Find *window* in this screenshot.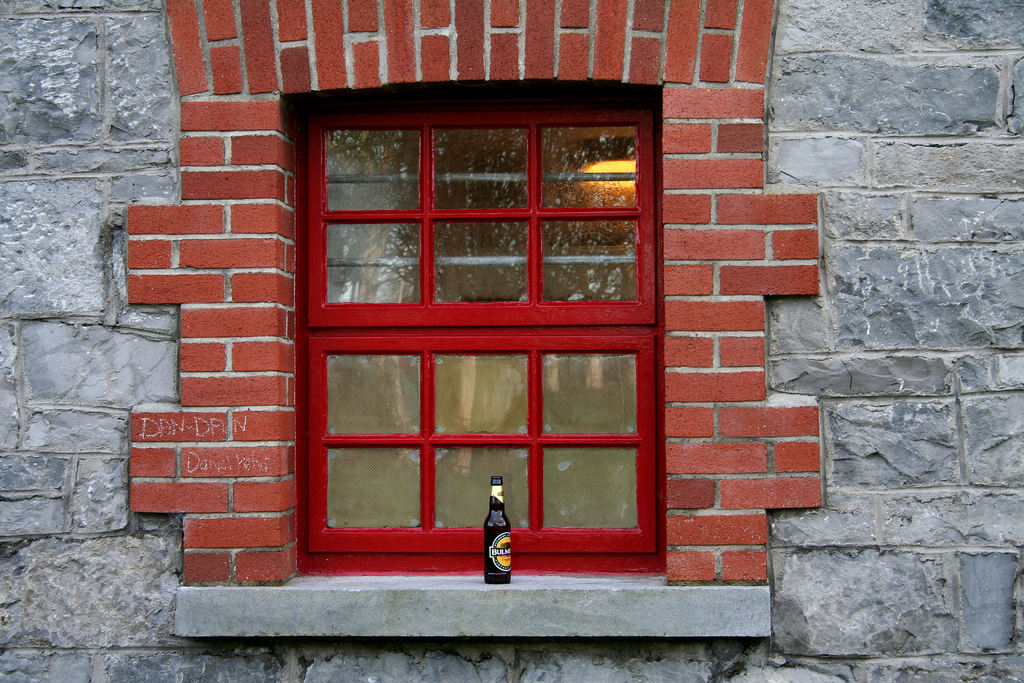
The bounding box for *window* is bbox(296, 108, 663, 577).
